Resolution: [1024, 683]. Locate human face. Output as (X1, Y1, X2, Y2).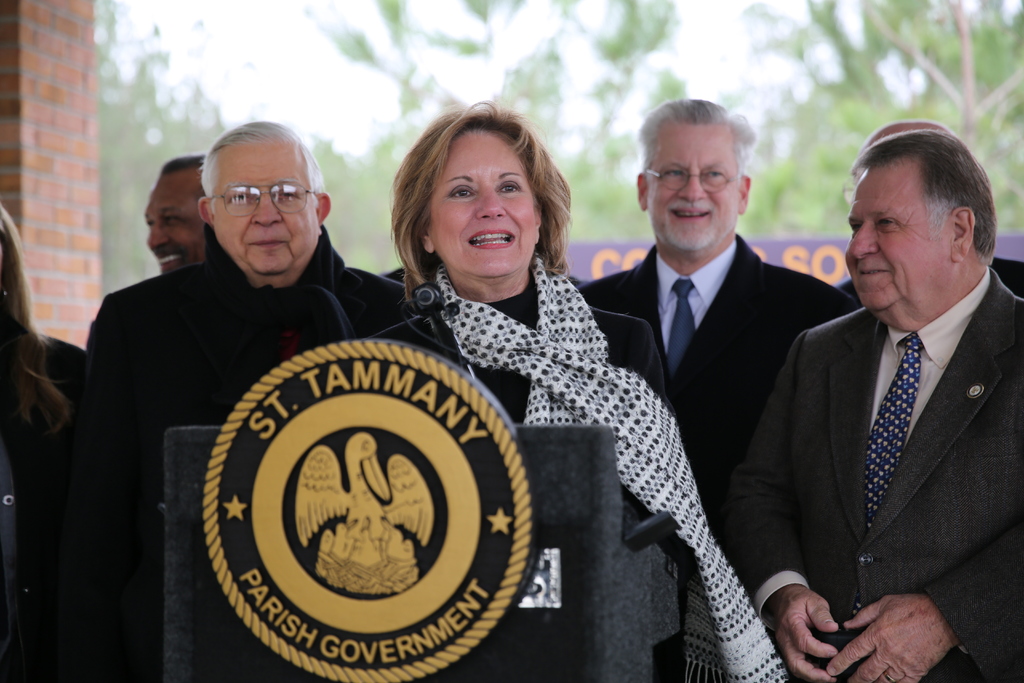
(845, 158, 952, 314).
